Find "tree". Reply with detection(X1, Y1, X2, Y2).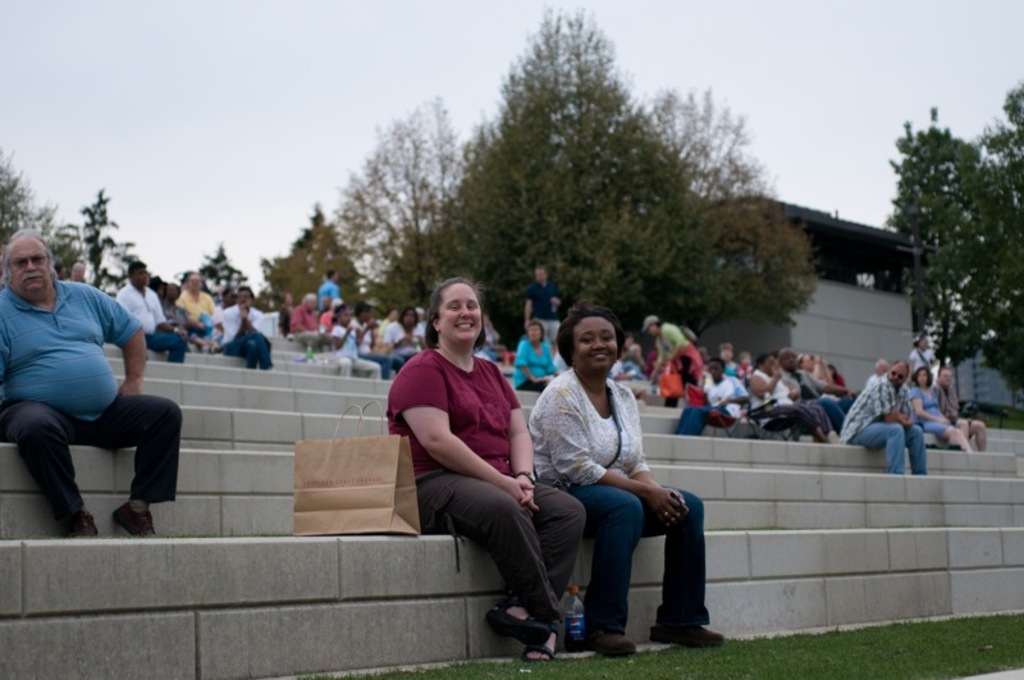
detection(0, 146, 81, 268).
